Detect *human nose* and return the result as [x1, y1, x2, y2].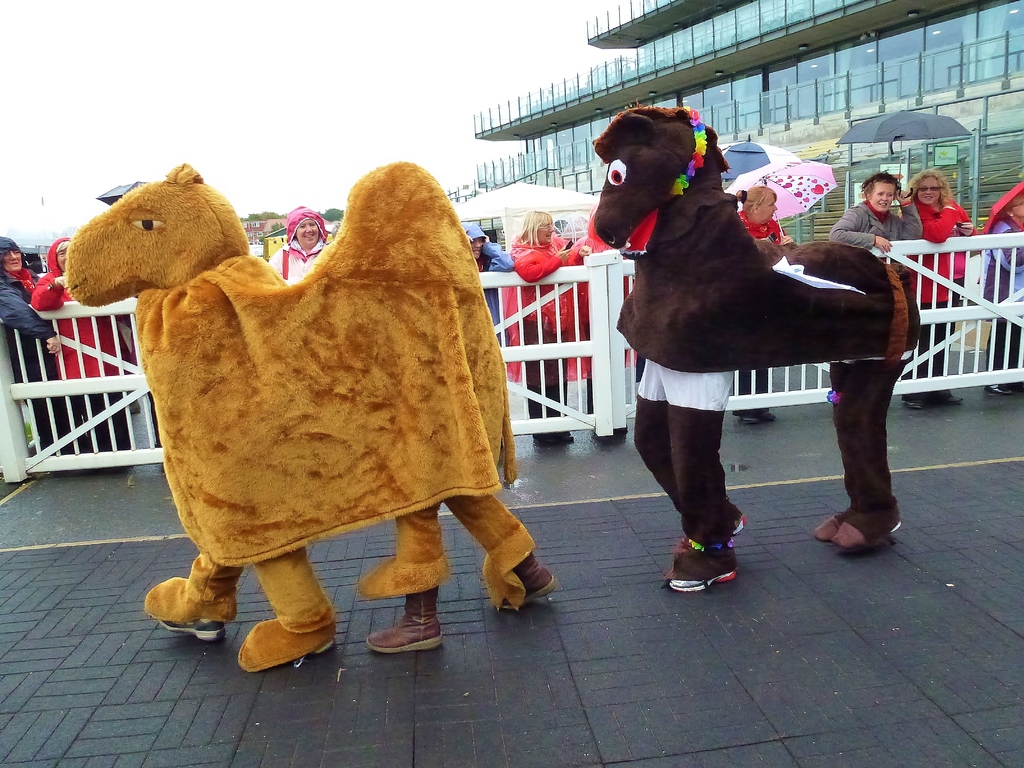
[879, 194, 888, 203].
